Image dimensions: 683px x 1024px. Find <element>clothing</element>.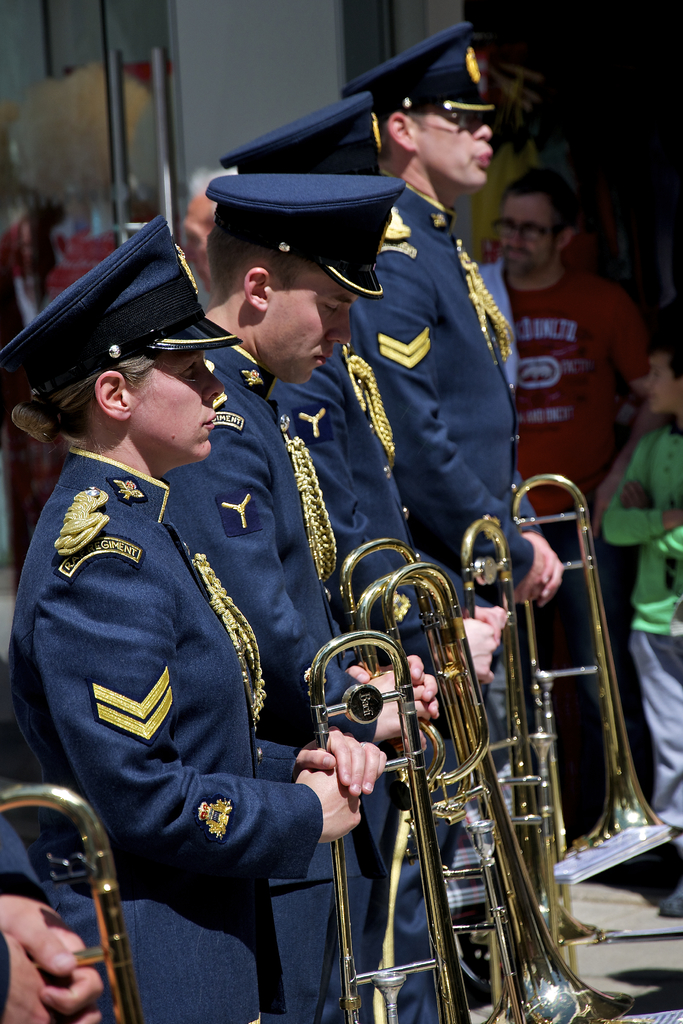
crop(13, 443, 317, 1023).
